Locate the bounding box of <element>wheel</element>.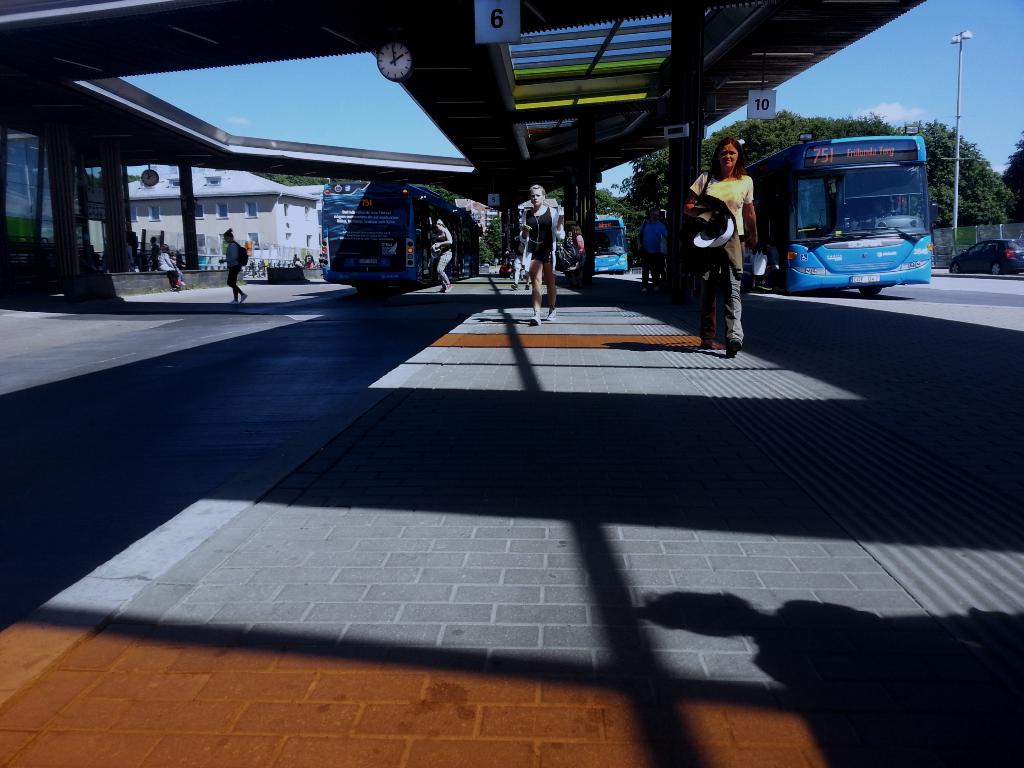
Bounding box: x1=991, y1=263, x2=1000, y2=276.
